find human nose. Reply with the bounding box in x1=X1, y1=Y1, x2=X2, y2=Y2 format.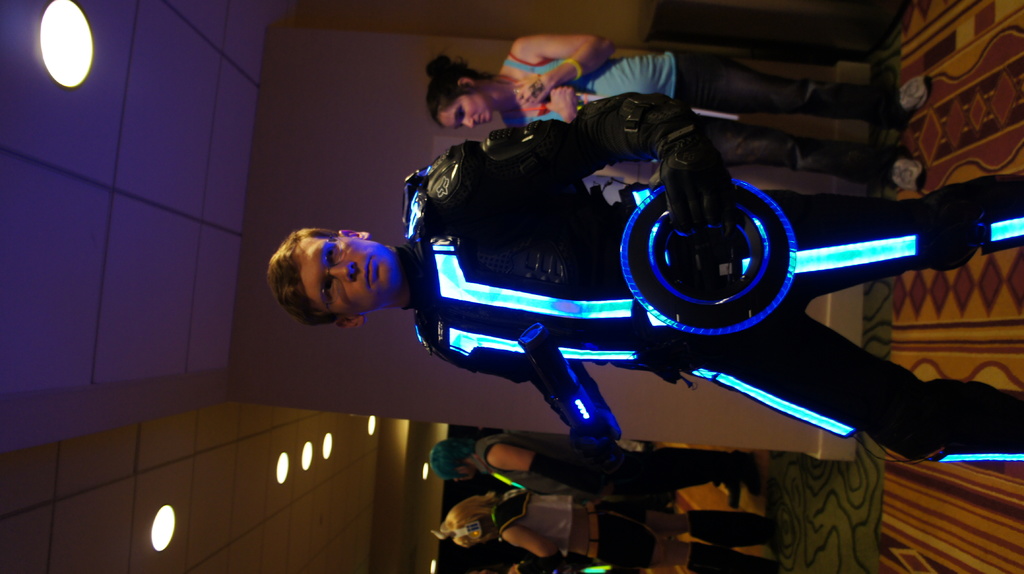
x1=464, y1=119, x2=474, y2=132.
